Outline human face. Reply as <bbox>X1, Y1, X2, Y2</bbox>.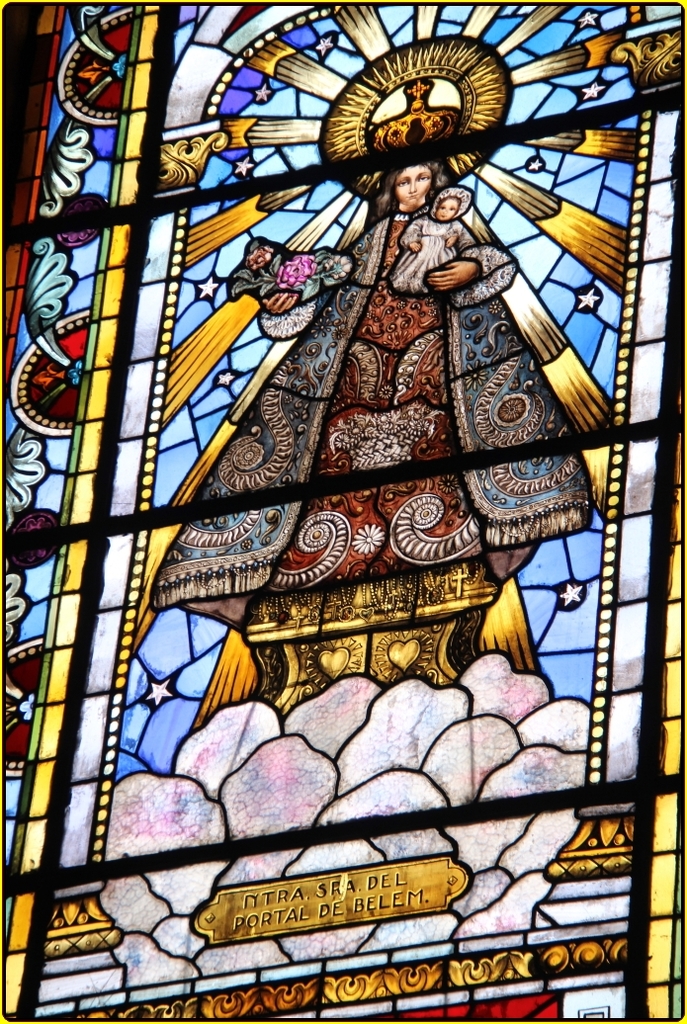
<bbox>392, 169, 432, 209</bbox>.
